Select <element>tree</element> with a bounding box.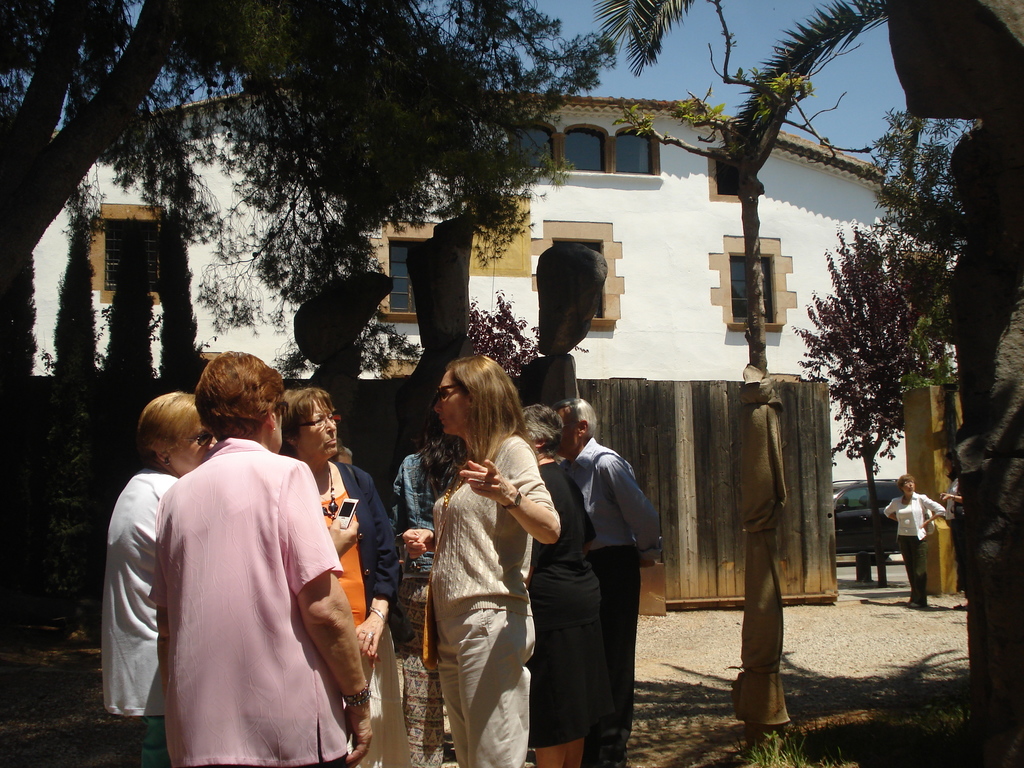
0/0/625/292.
